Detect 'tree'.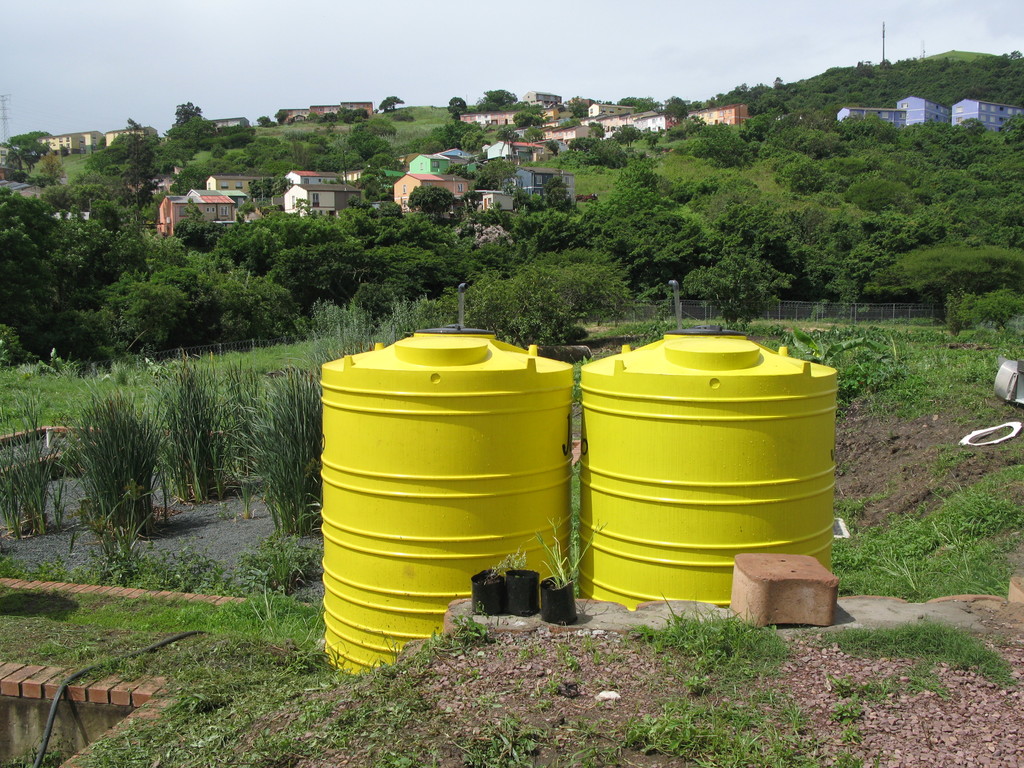
Detected at [left=469, top=84, right=517, bottom=116].
